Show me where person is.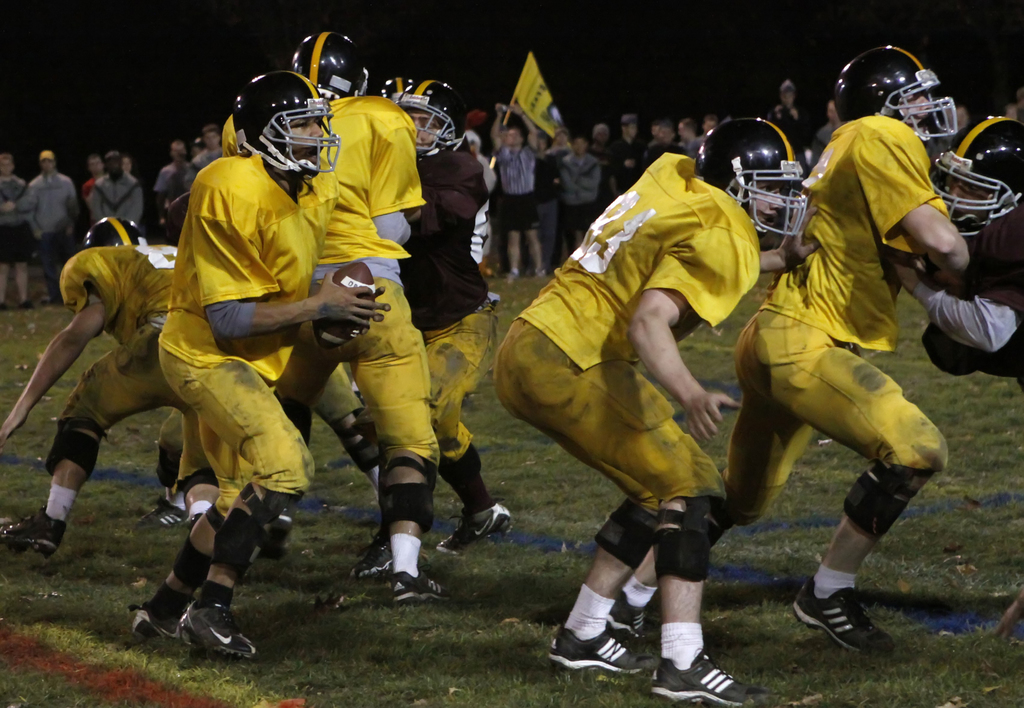
person is at <region>81, 152, 107, 200</region>.
